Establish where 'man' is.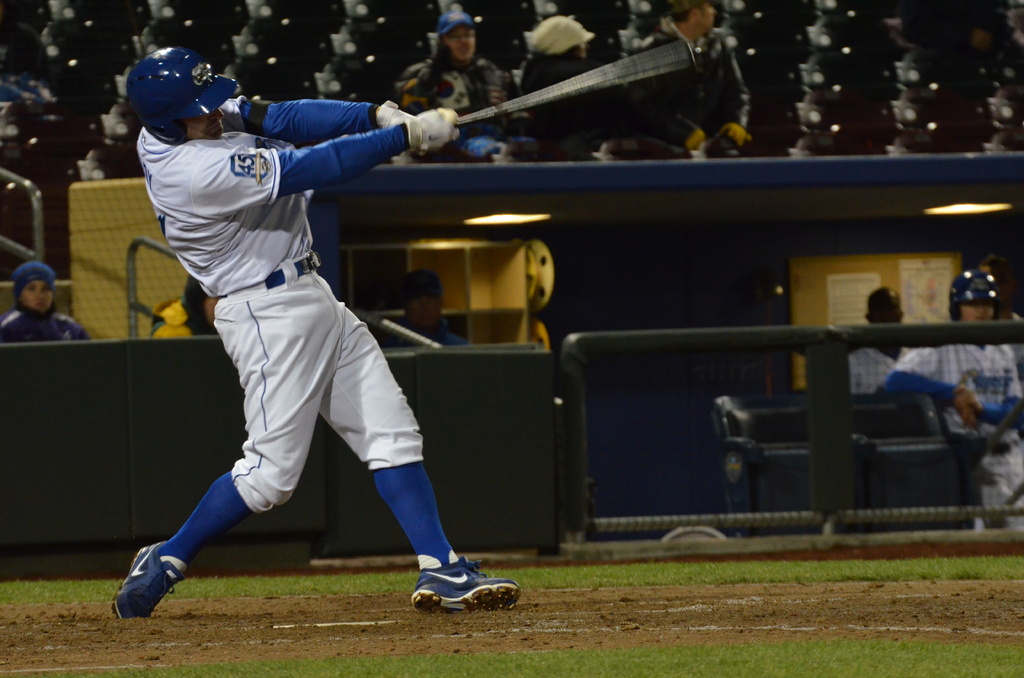
Established at rect(845, 279, 930, 398).
